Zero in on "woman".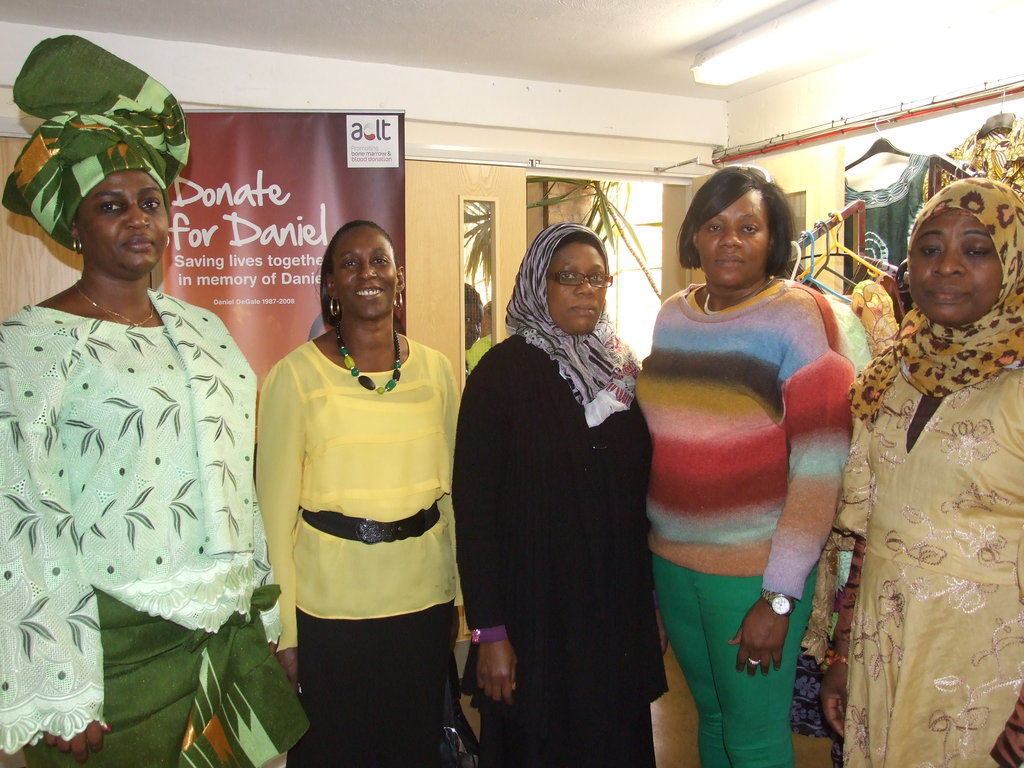
Zeroed in: <region>3, 33, 318, 767</region>.
